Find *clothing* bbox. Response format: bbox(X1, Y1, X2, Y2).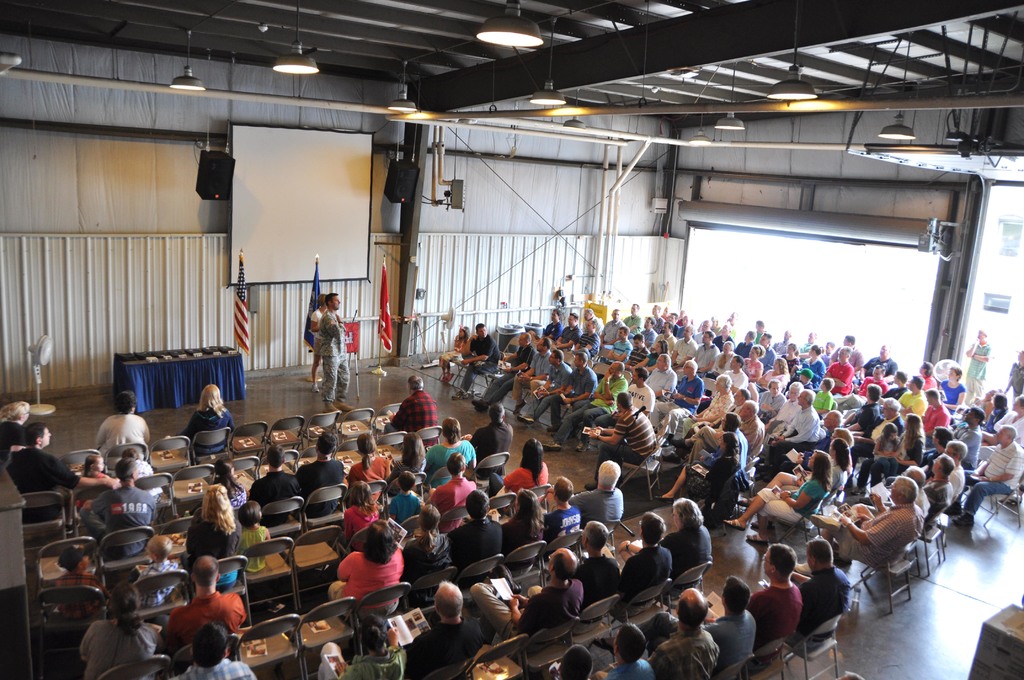
bbox(654, 313, 665, 337).
